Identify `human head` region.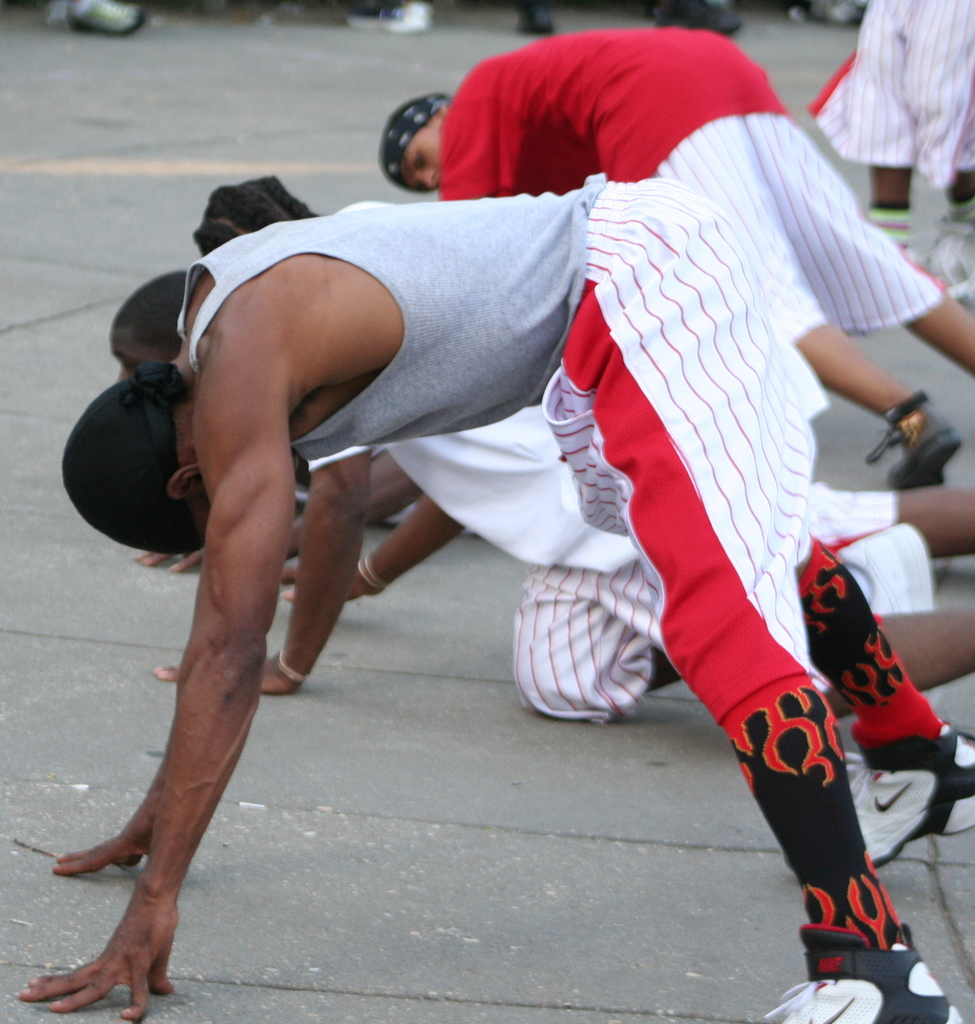
Region: bbox=(108, 267, 197, 378).
